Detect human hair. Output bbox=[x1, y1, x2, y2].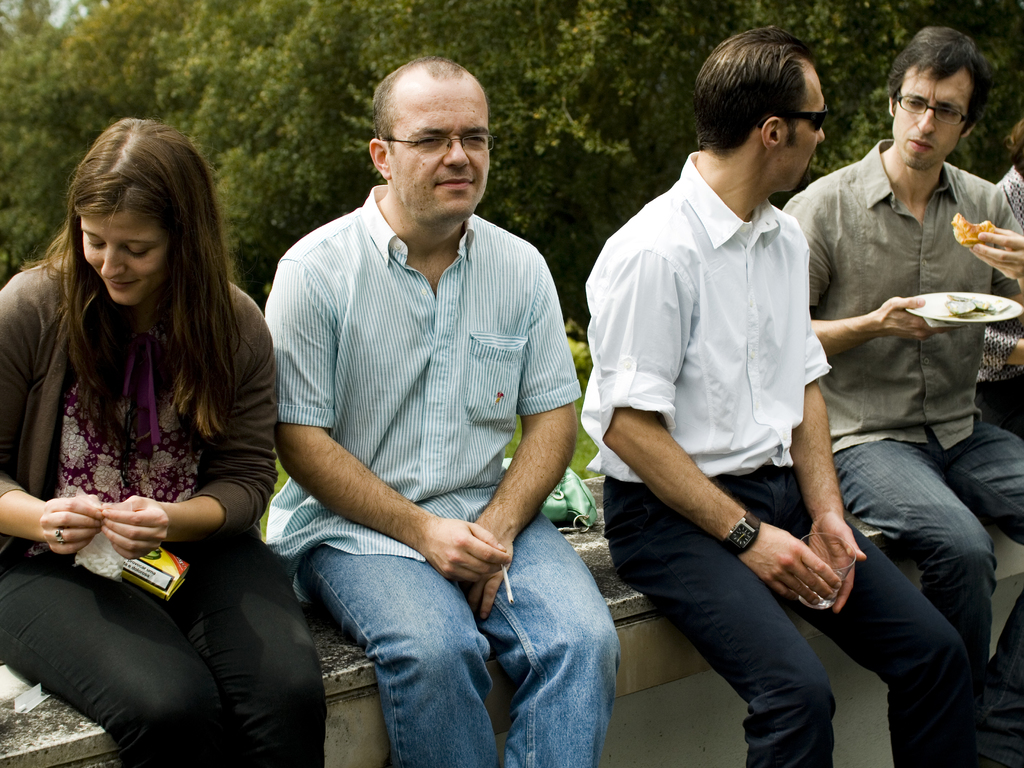
bbox=[21, 111, 236, 505].
